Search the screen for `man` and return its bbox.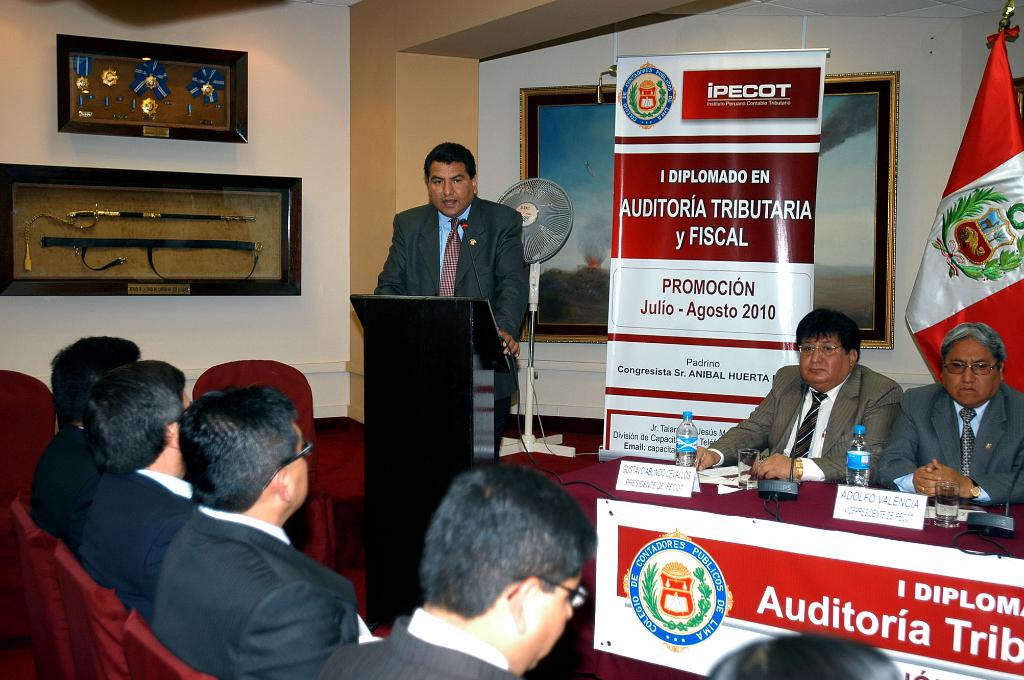
Found: Rect(149, 383, 362, 679).
